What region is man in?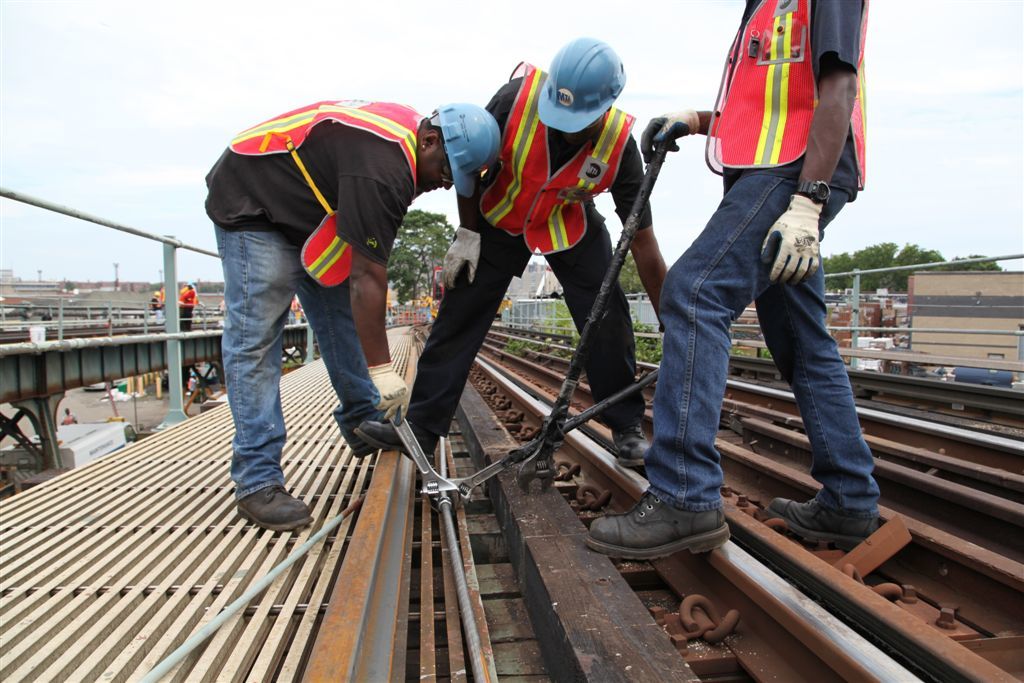
148:283:164:317.
